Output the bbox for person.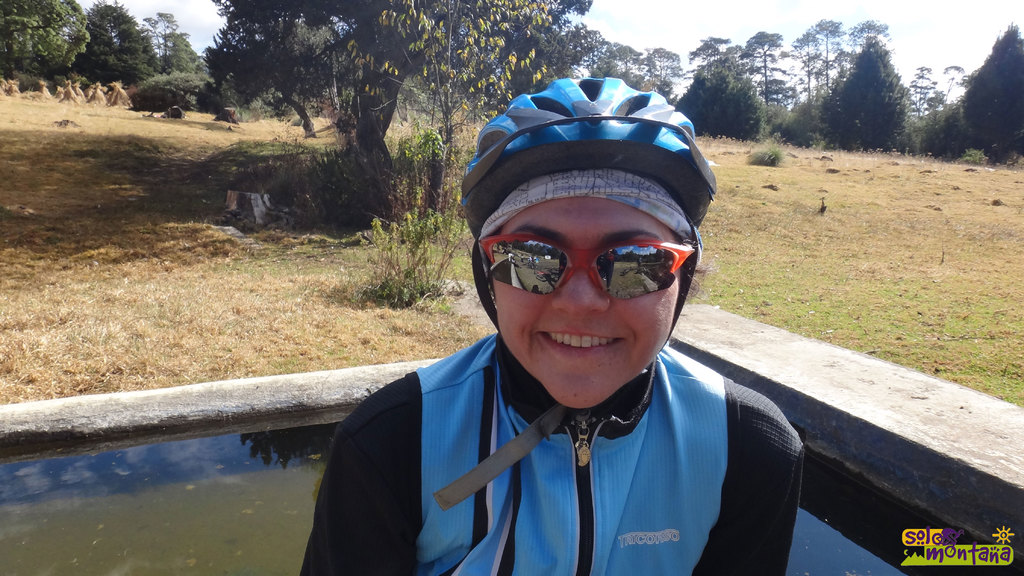
bbox(333, 65, 810, 575).
